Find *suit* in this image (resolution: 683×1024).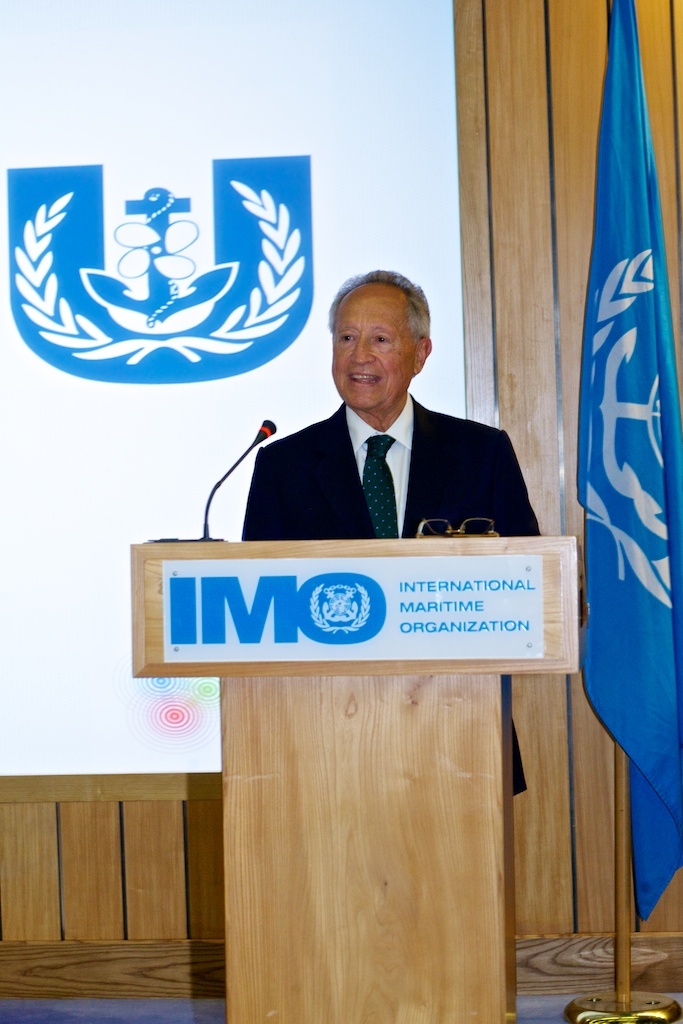
213:325:537:557.
